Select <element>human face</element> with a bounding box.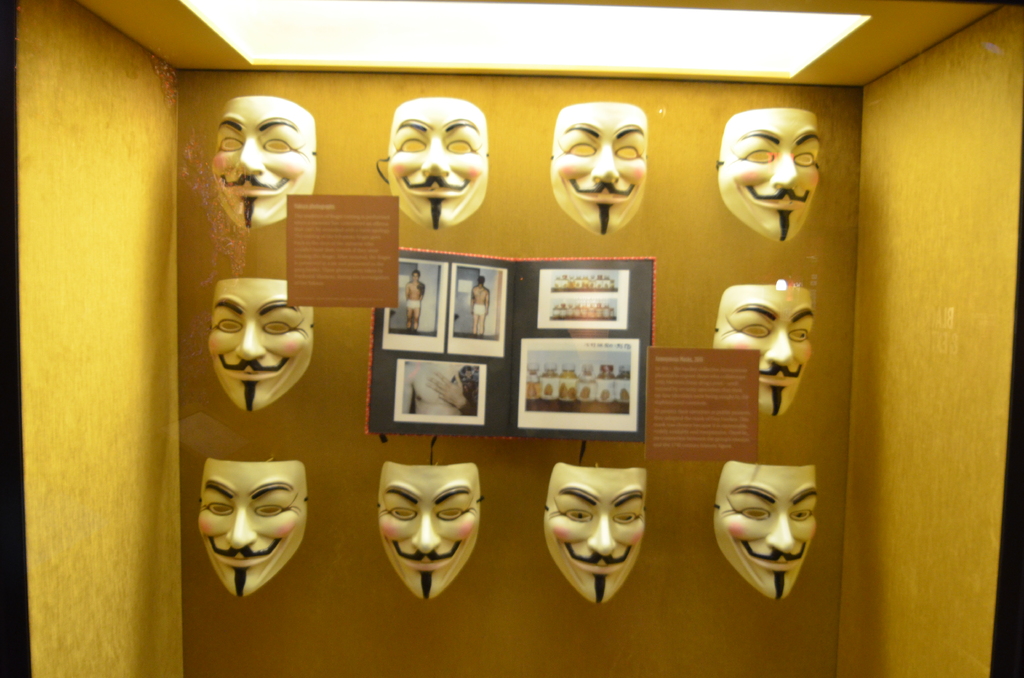
[x1=213, y1=99, x2=322, y2=218].
